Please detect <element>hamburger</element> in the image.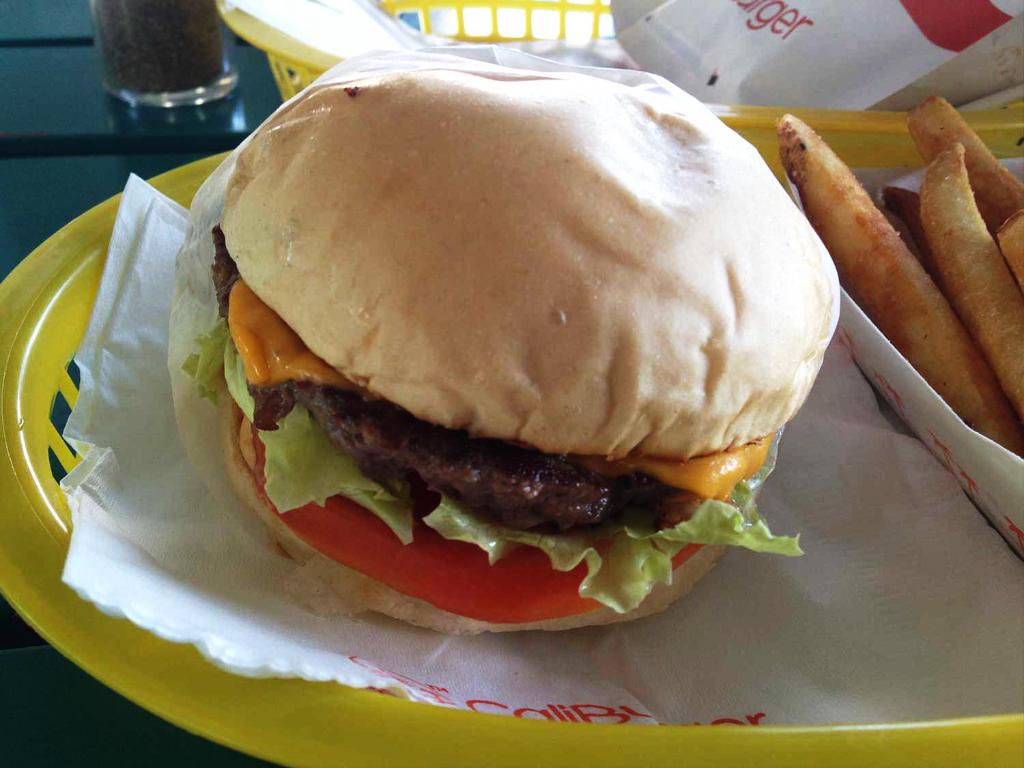
{"x1": 172, "y1": 48, "x2": 843, "y2": 627}.
